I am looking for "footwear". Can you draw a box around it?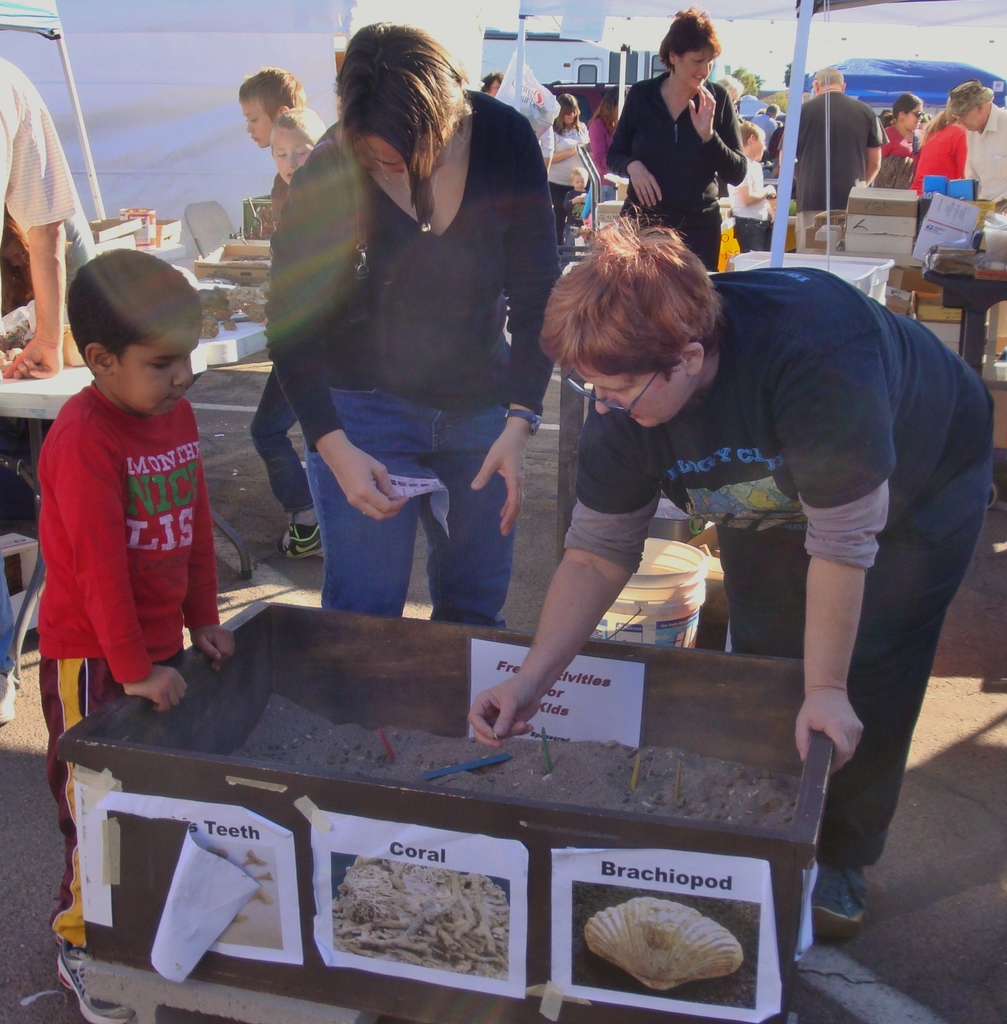
Sure, the bounding box is 816,861,870,927.
